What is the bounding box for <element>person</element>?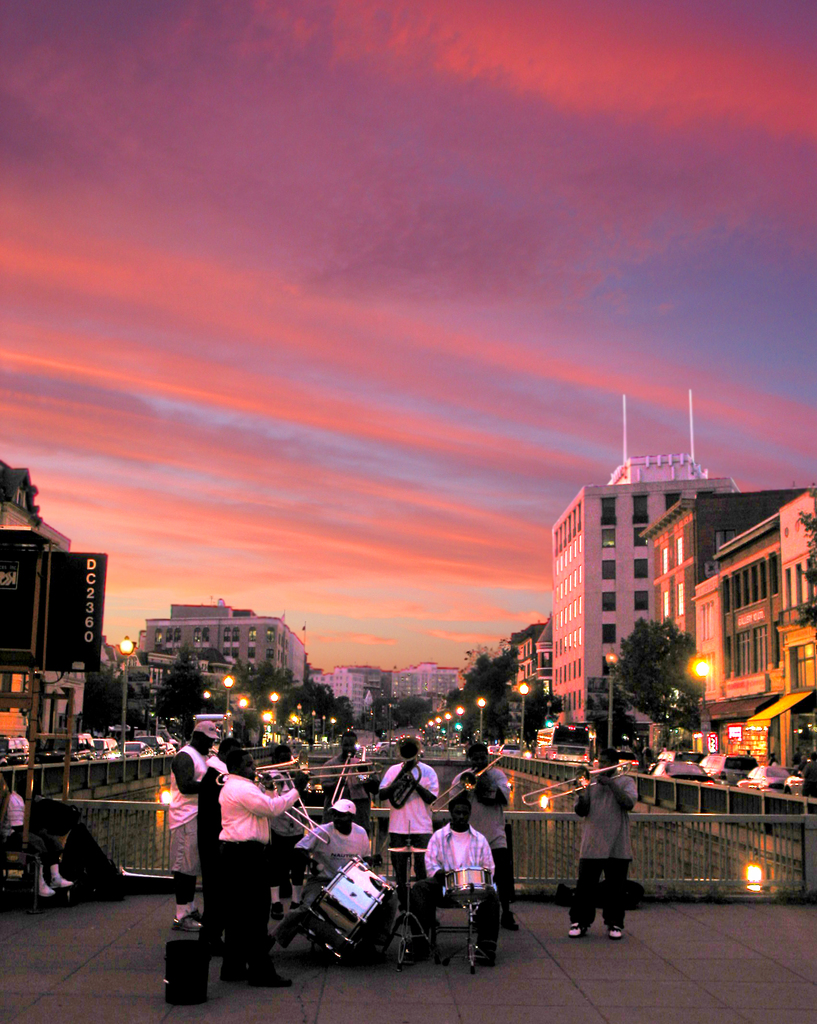
0:769:68:904.
